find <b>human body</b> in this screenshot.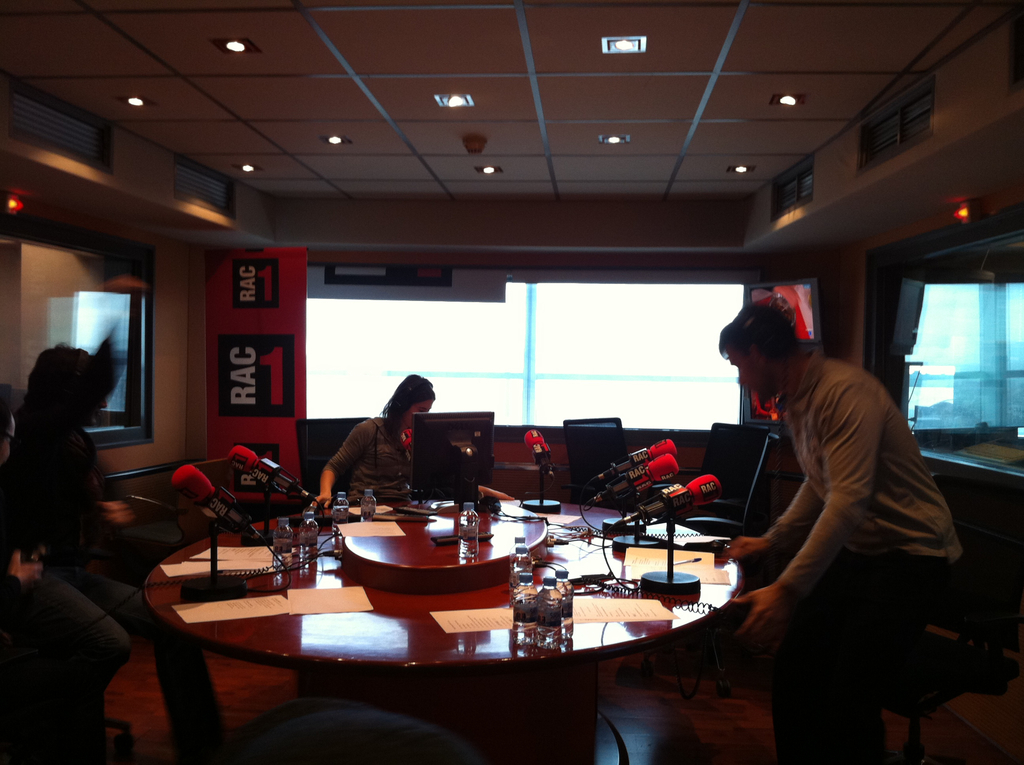
The bounding box for <b>human body</b> is Rect(0, 421, 161, 646).
